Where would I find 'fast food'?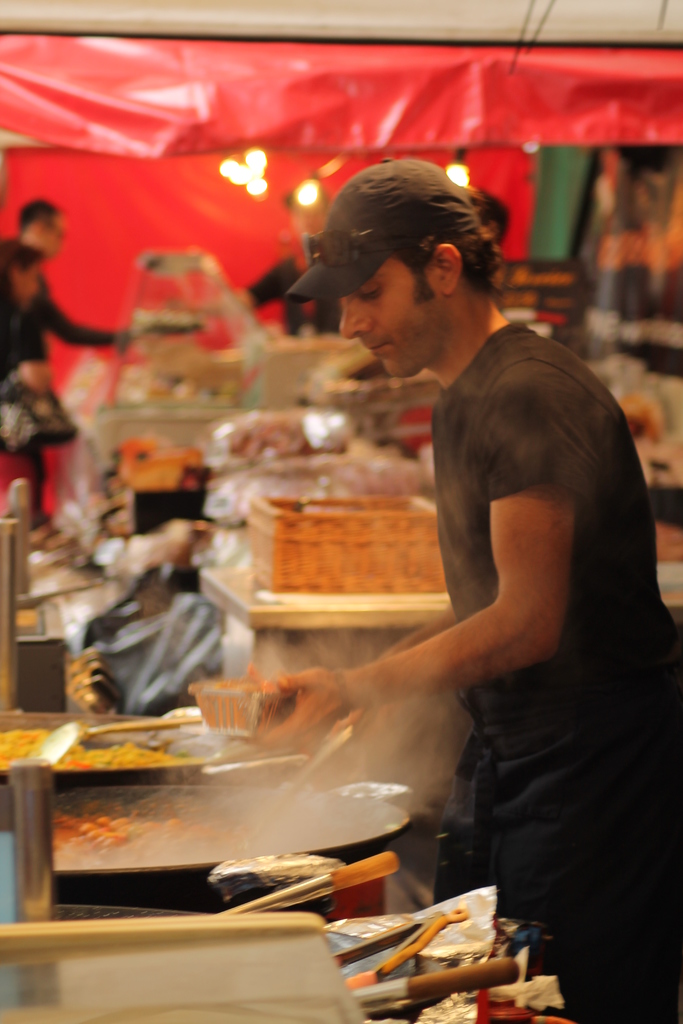
At BBox(45, 798, 262, 872).
